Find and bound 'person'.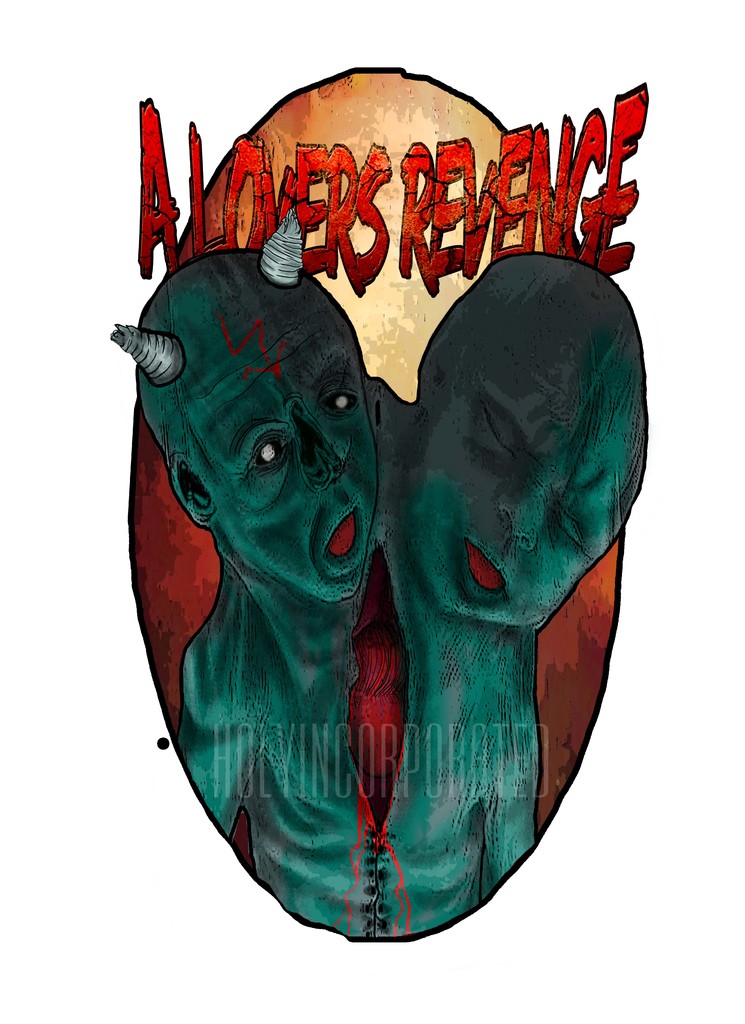
Bound: Rect(111, 210, 379, 927).
